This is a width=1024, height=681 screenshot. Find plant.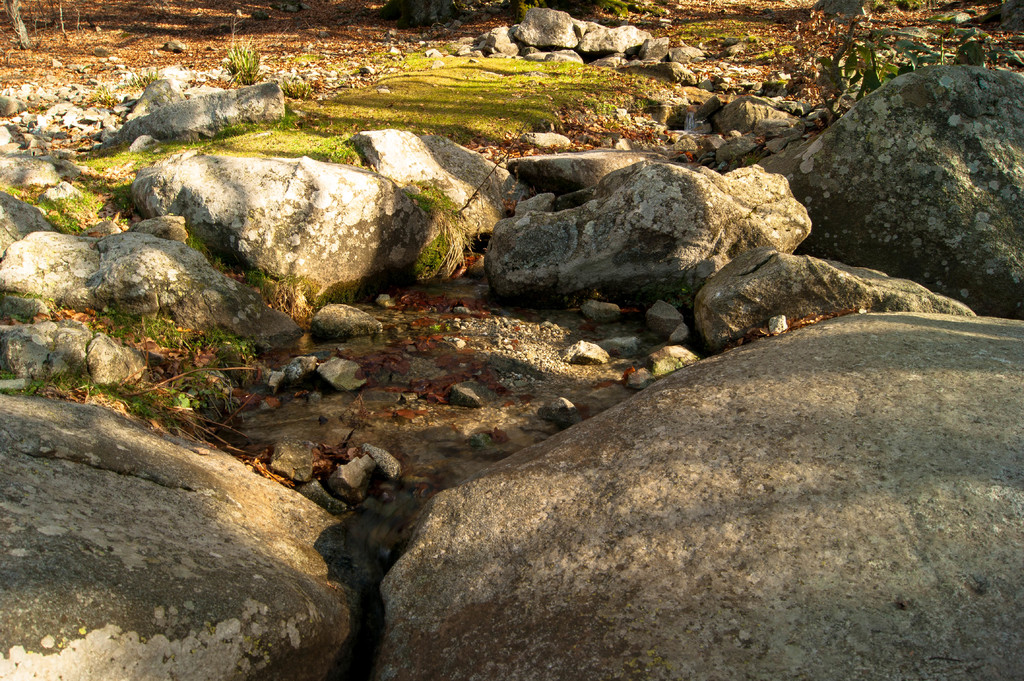
Bounding box: (776, 72, 792, 80).
